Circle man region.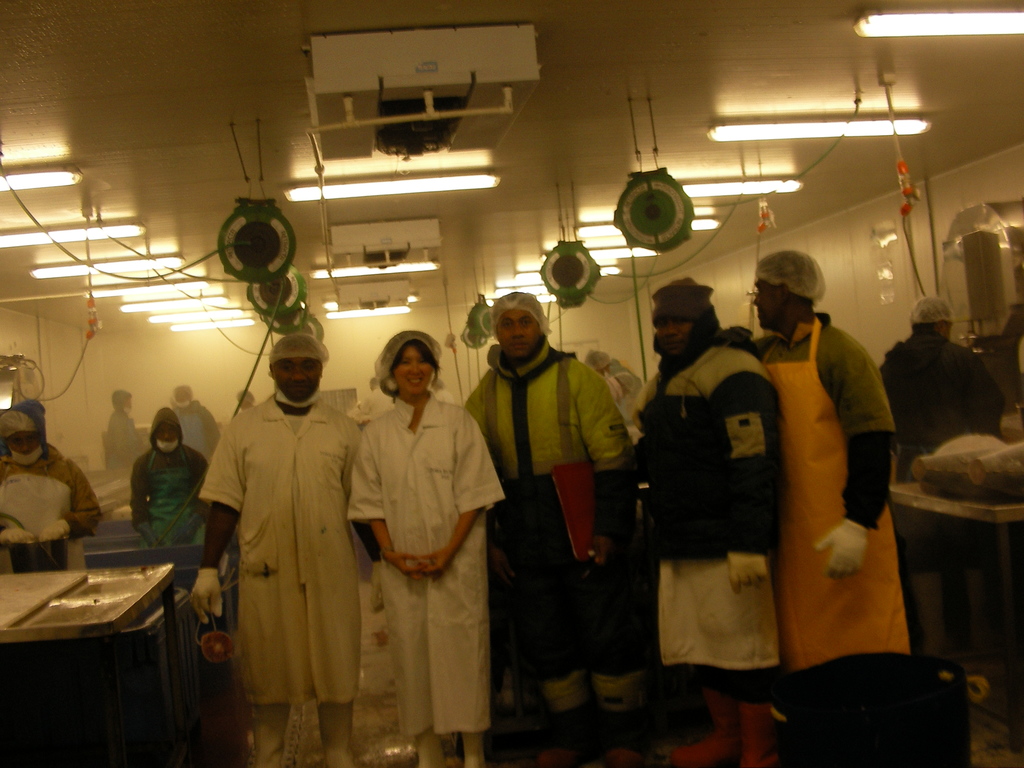
Region: [877,296,1005,485].
